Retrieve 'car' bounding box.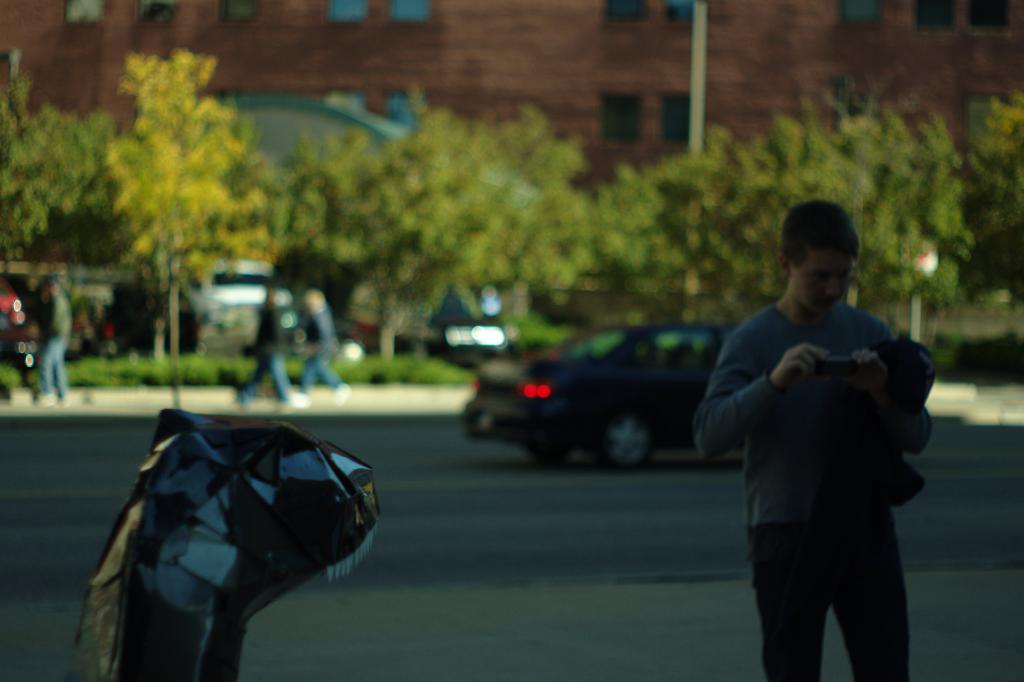
Bounding box: {"left": 463, "top": 325, "right": 737, "bottom": 474}.
